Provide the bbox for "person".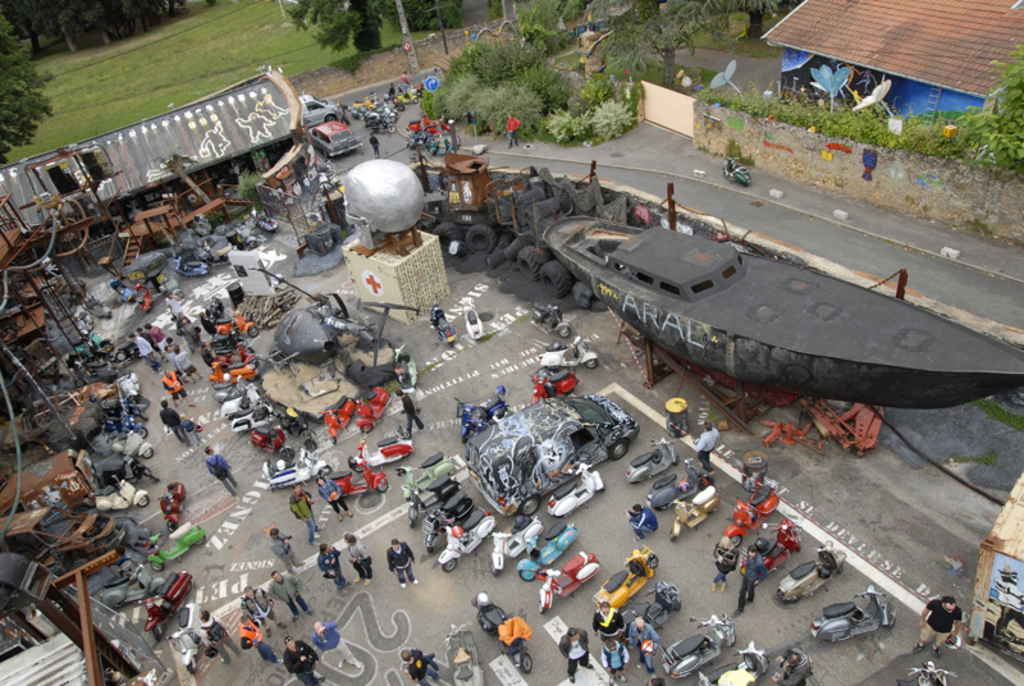
(left=595, top=598, right=628, bottom=640).
